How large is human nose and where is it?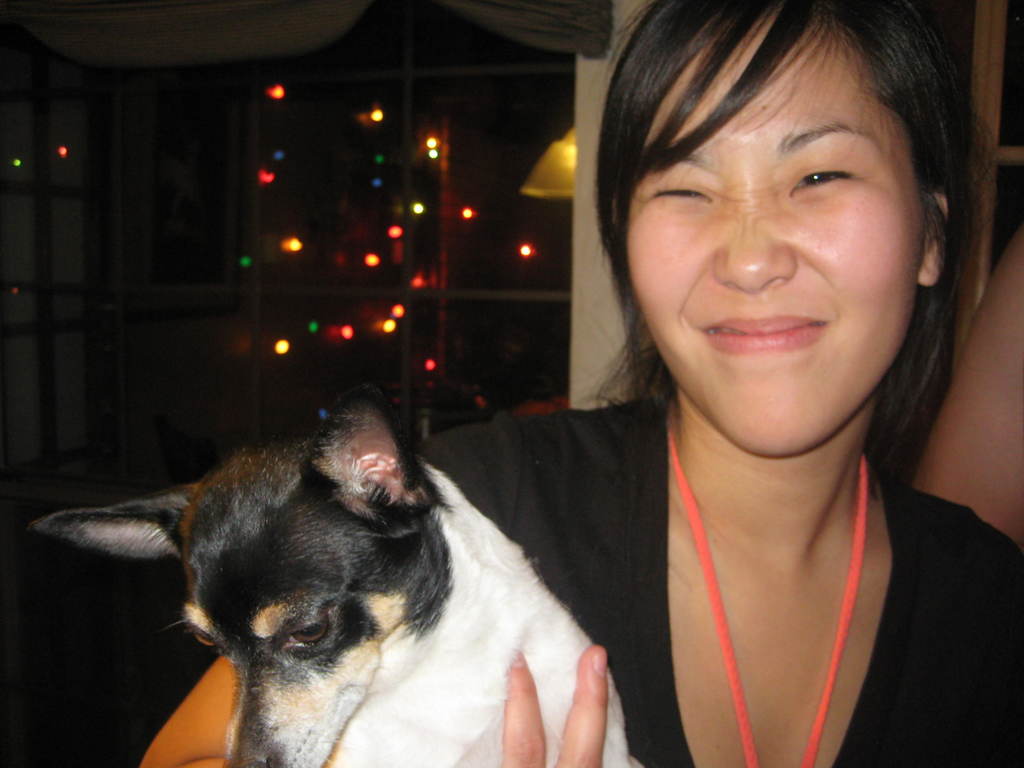
Bounding box: 711:200:801:291.
